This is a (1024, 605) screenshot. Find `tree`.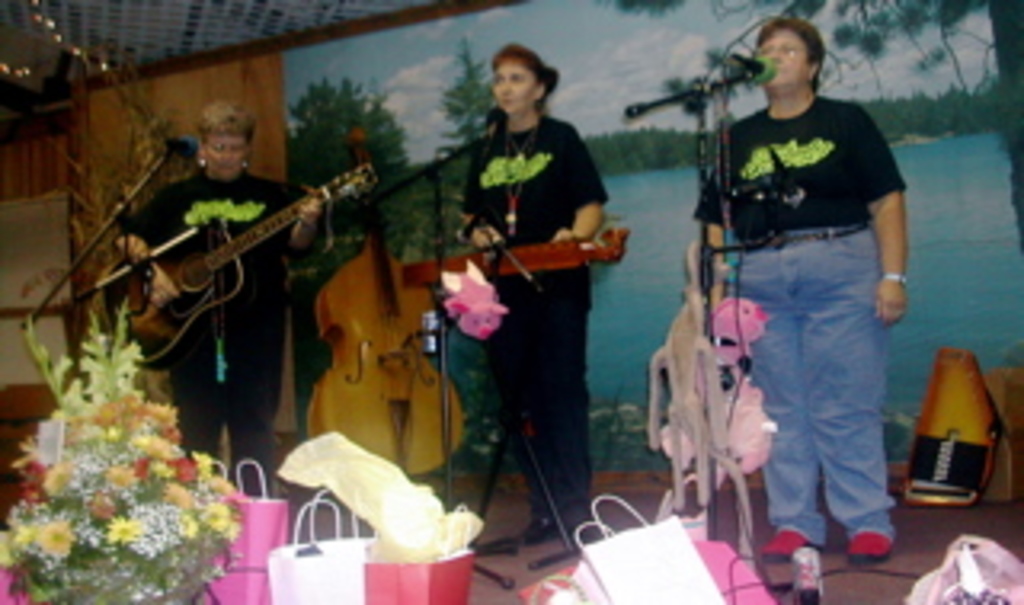
Bounding box: bbox=[611, 0, 1021, 106].
